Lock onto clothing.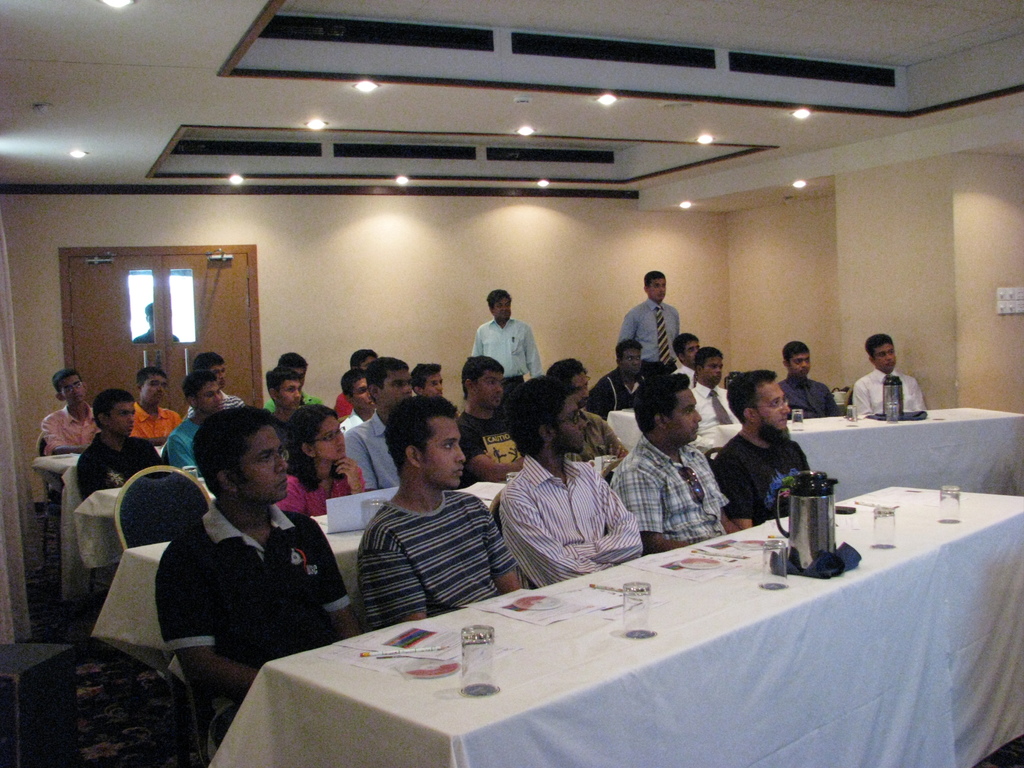
Locked: bbox=(332, 389, 355, 412).
